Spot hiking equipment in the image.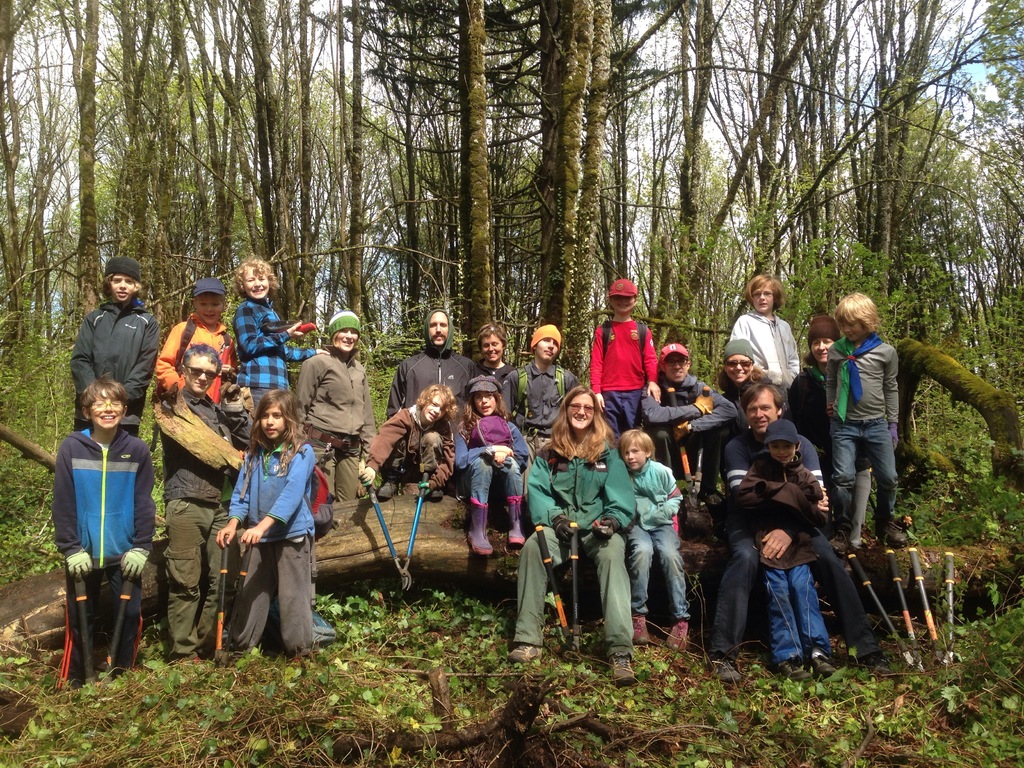
hiking equipment found at (402,471,430,586).
